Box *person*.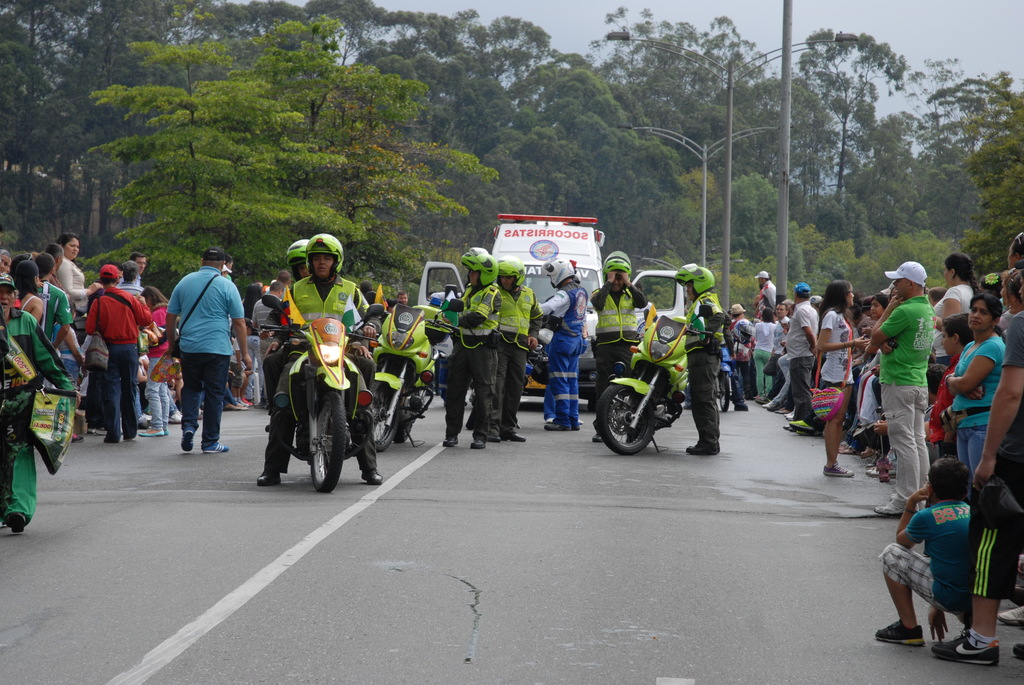
x1=493 y1=254 x2=543 y2=441.
